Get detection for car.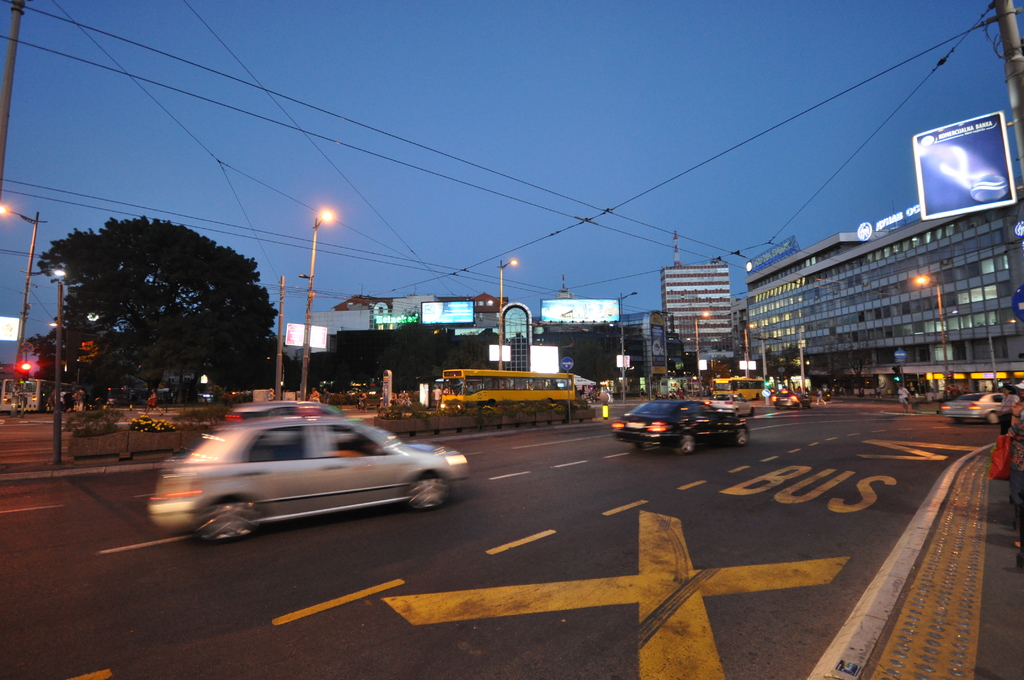
Detection: 934:384:1012:426.
